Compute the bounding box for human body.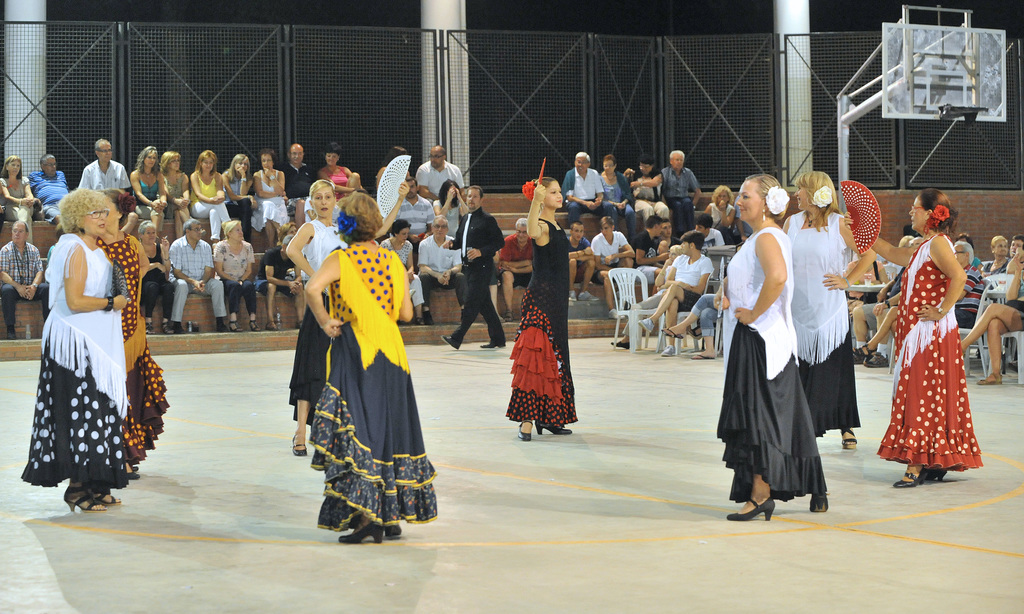
0,158,35,220.
